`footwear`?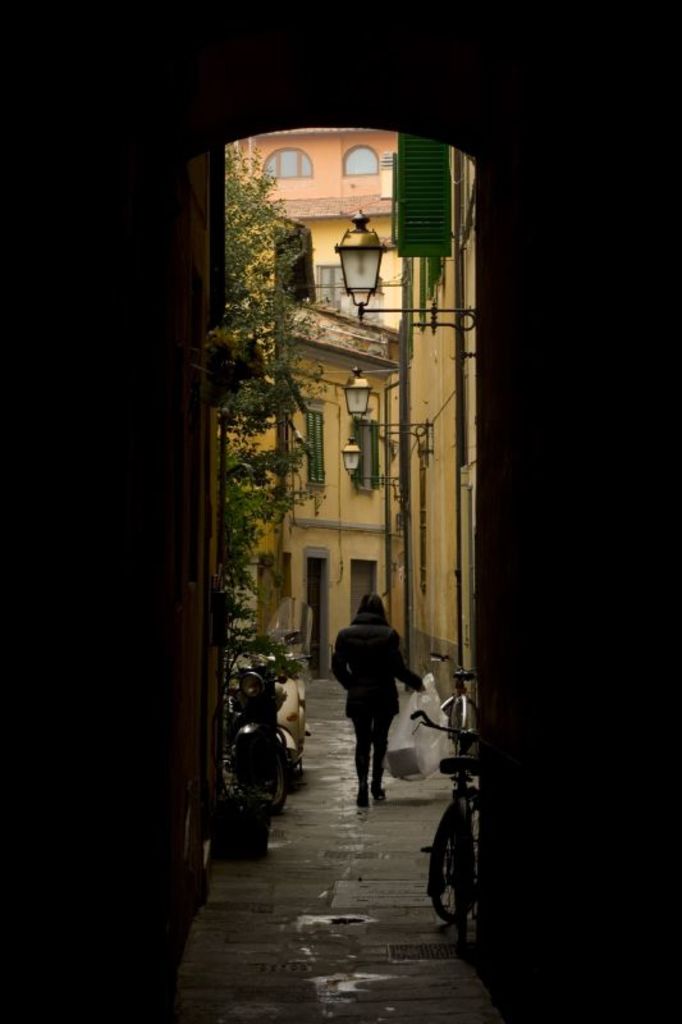
x1=348, y1=794, x2=376, y2=810
